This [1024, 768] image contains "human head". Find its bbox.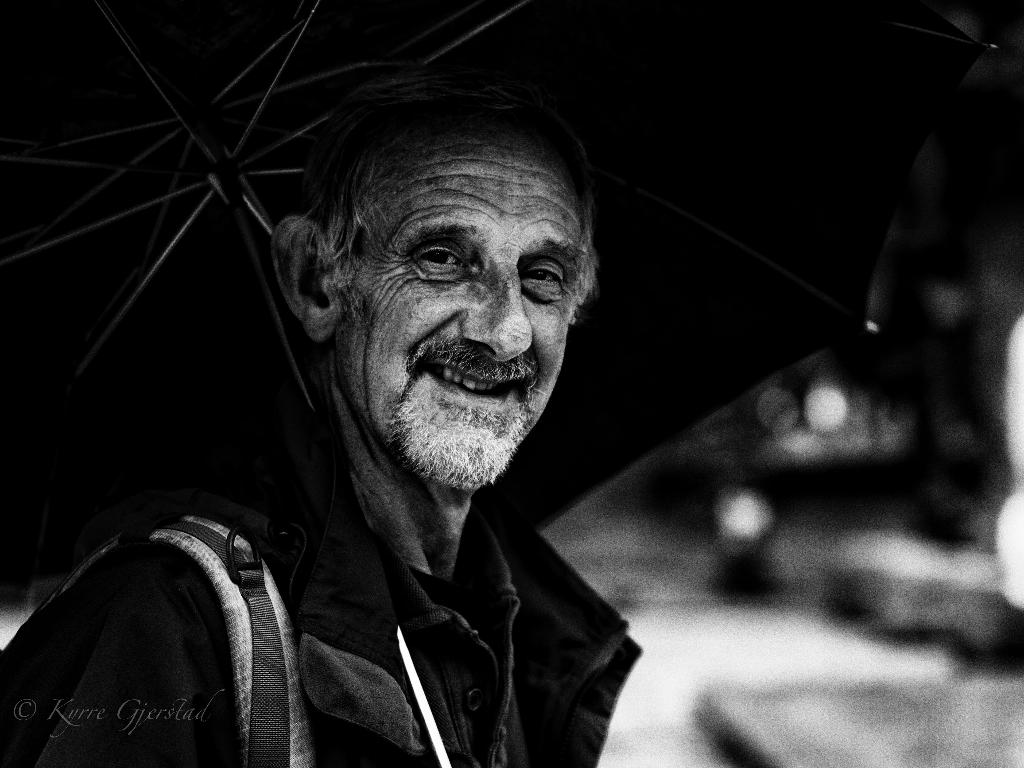
detection(302, 71, 577, 476).
